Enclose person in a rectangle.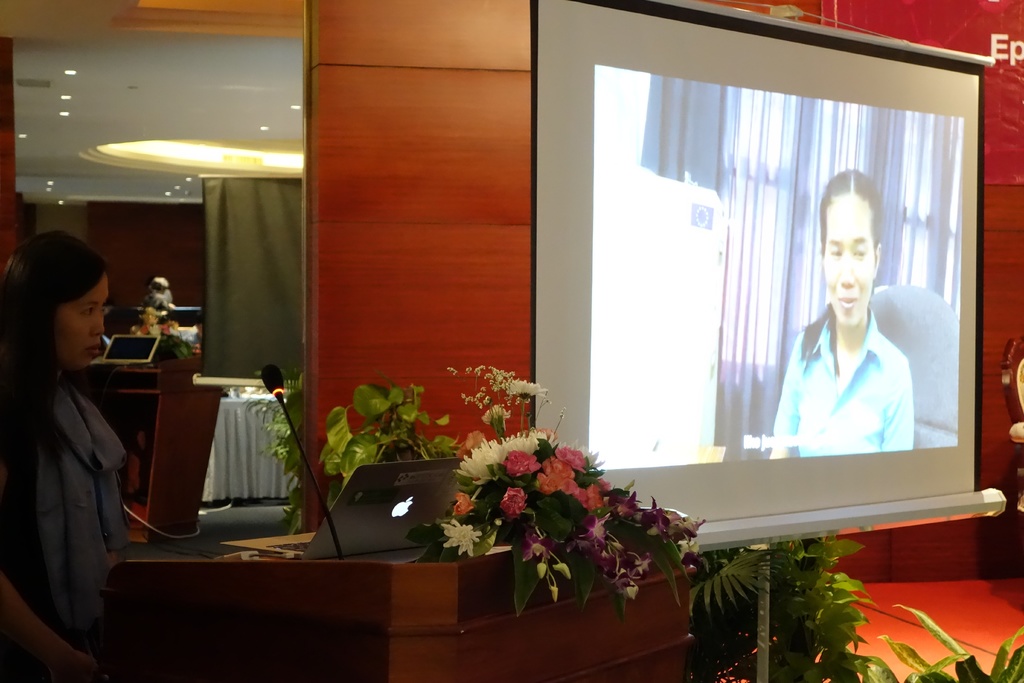
(767, 174, 914, 461).
